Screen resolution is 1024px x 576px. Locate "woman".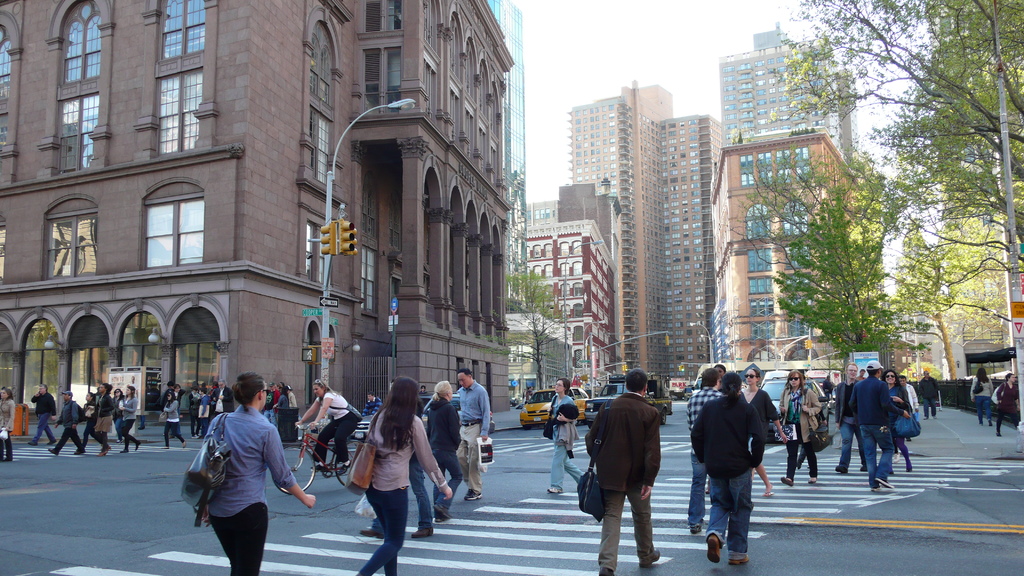
detection(350, 376, 450, 575).
